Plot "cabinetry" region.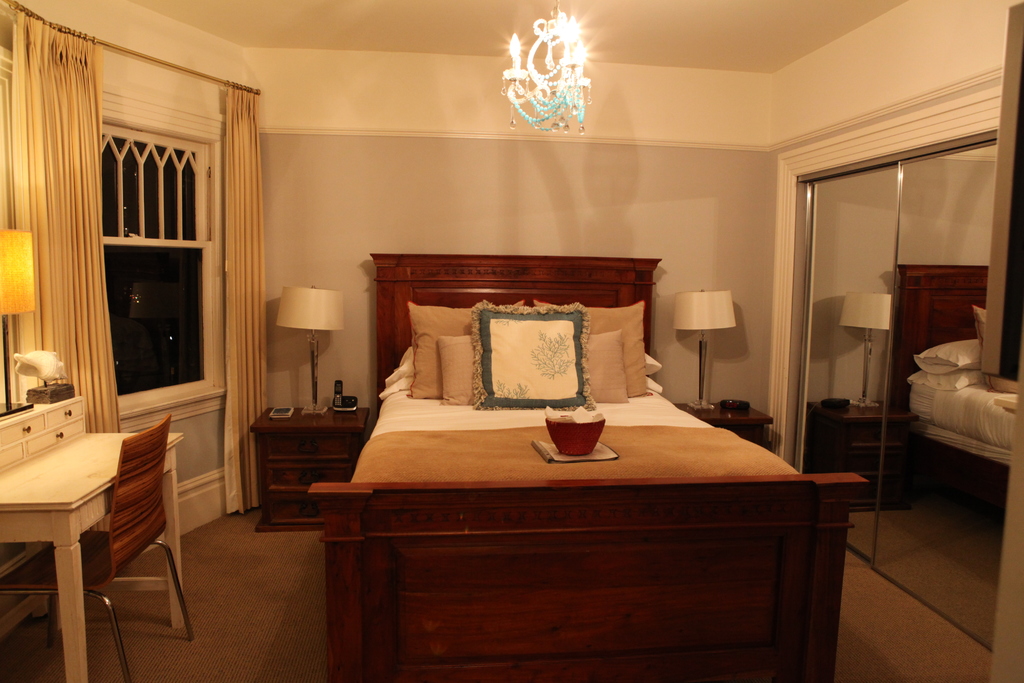
Plotted at 250, 398, 360, 541.
